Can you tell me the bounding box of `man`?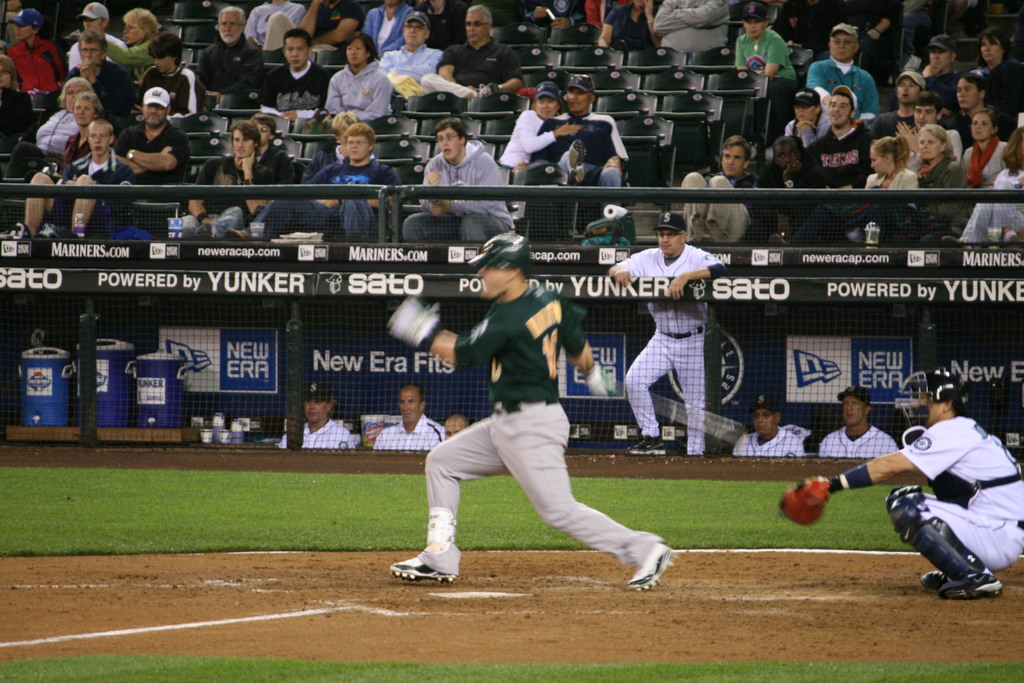
113,83,193,202.
